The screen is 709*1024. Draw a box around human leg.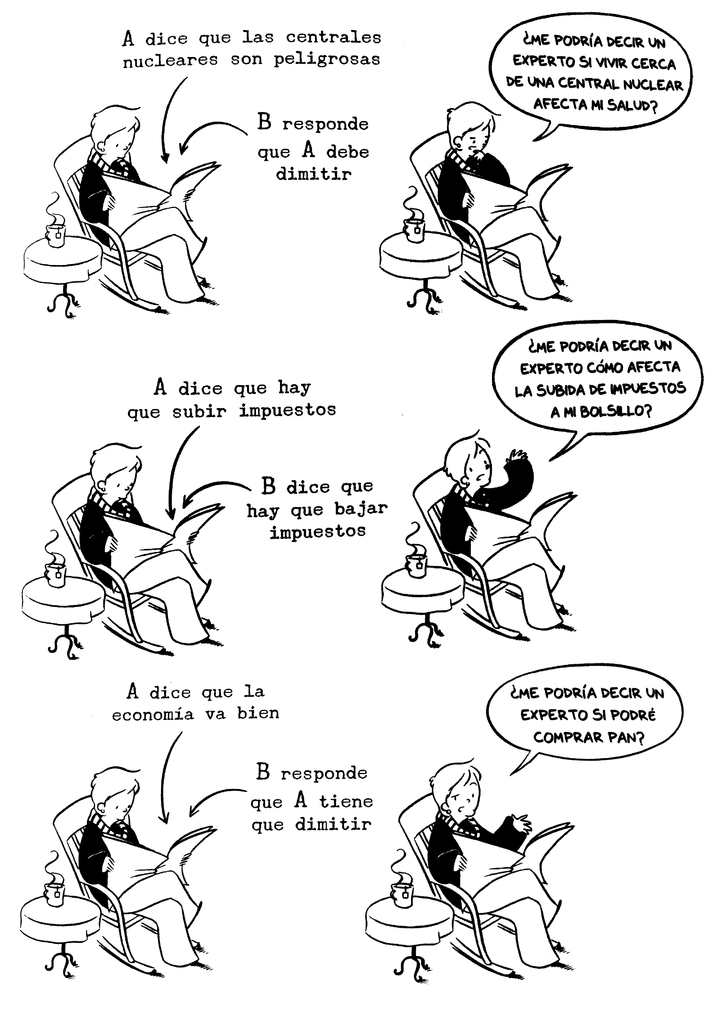
[116,552,212,594].
